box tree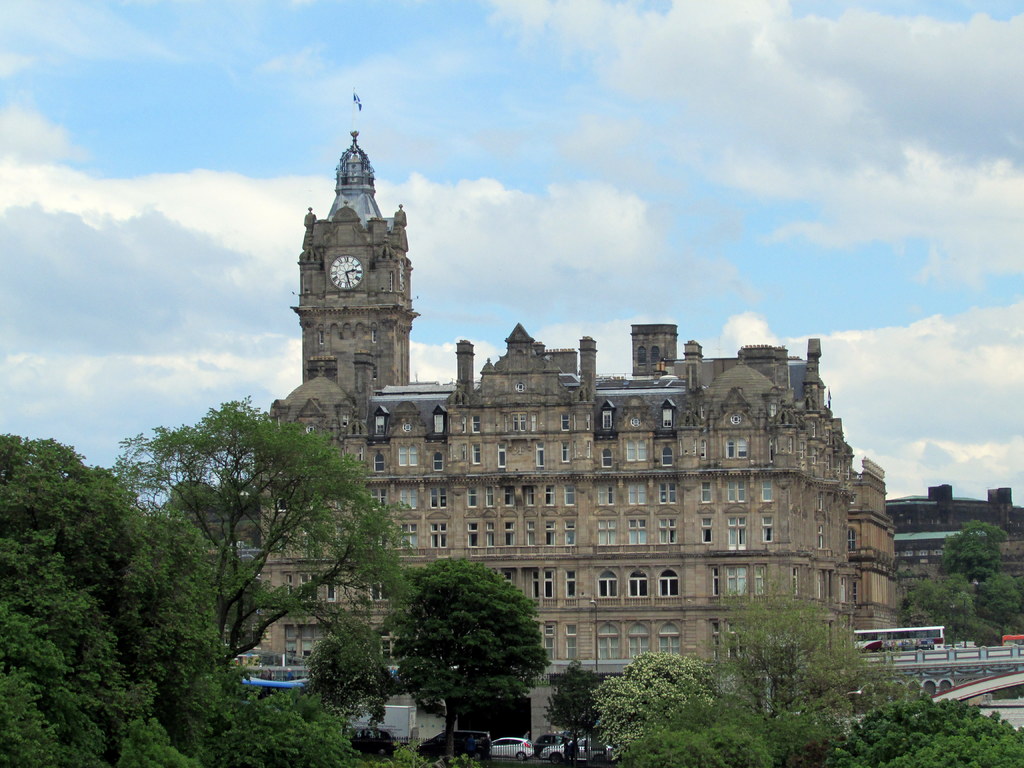
left=370, top=557, right=561, bottom=725
